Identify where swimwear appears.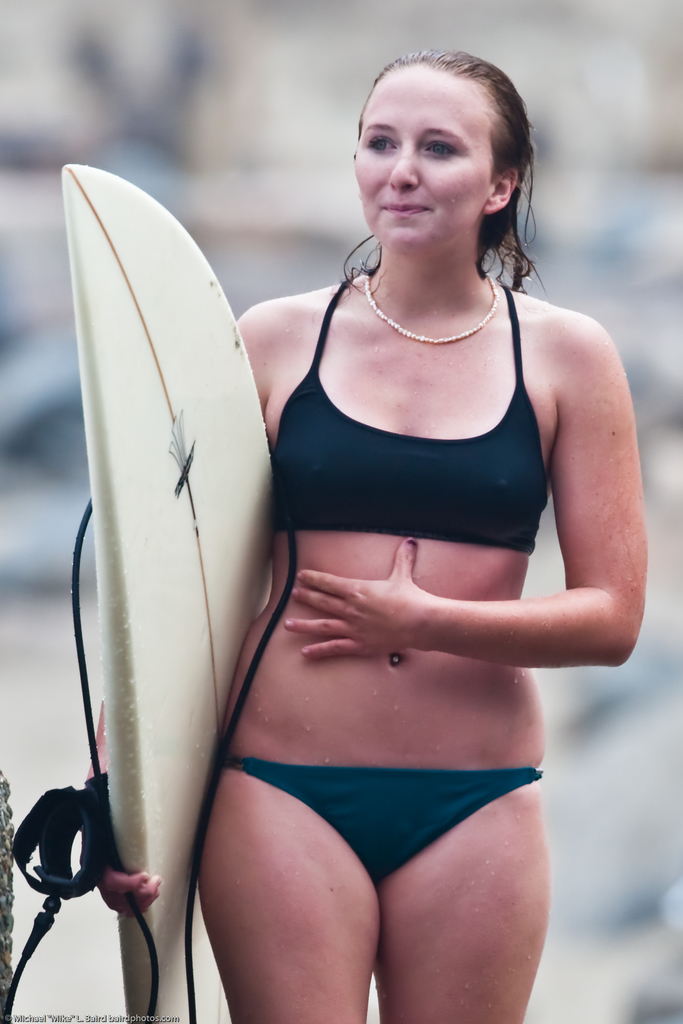
Appears at pyautogui.locateOnScreen(223, 762, 545, 892).
